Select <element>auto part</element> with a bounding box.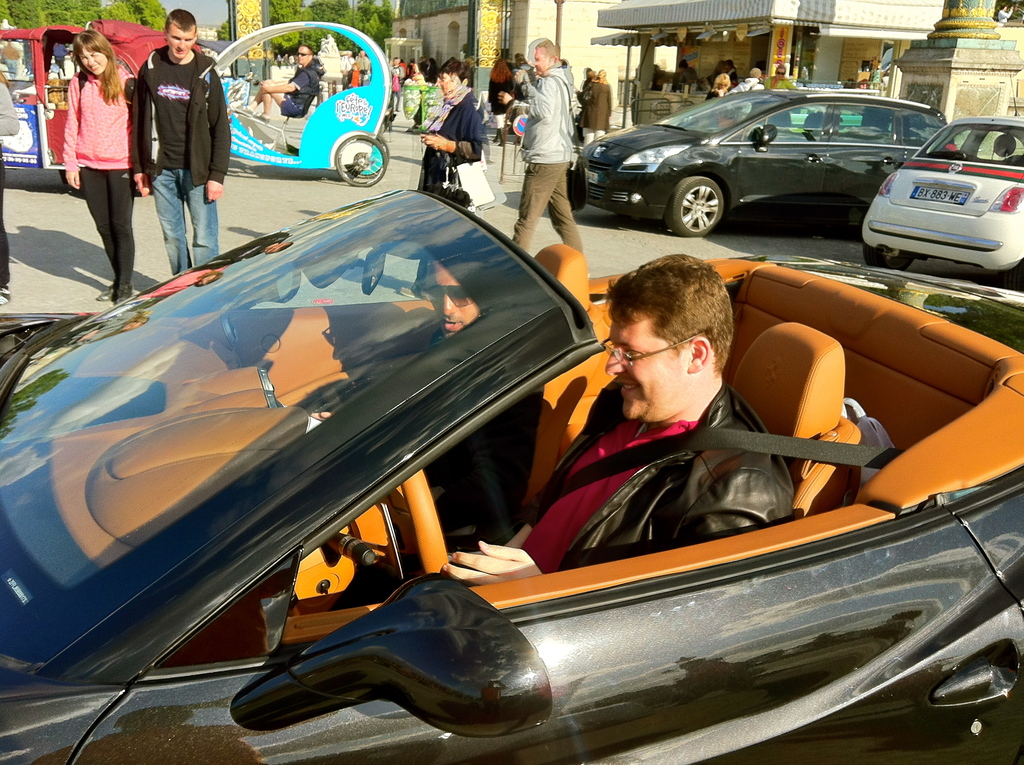
detection(751, 123, 779, 149).
